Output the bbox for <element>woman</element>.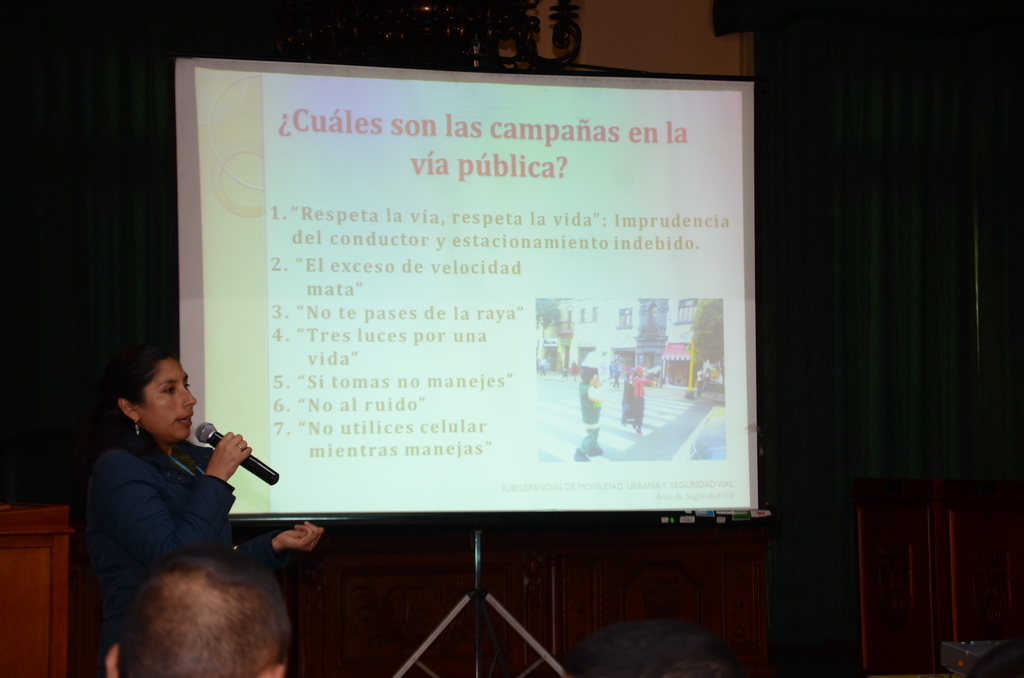
x1=73, y1=333, x2=262, y2=648.
